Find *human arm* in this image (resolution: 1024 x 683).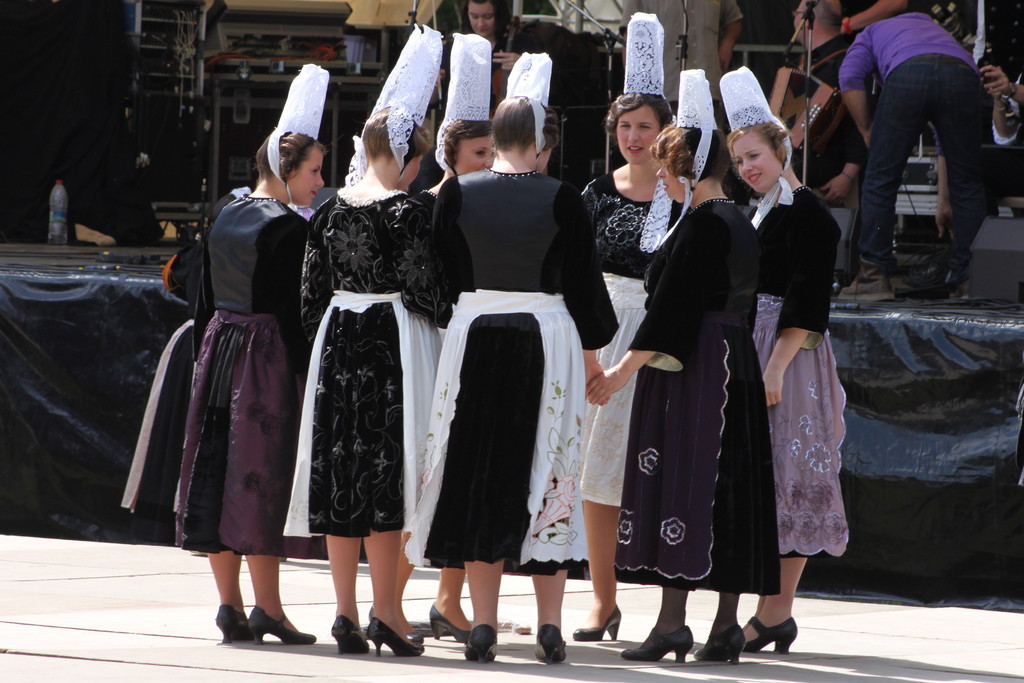
l=986, t=64, r=1000, b=95.
